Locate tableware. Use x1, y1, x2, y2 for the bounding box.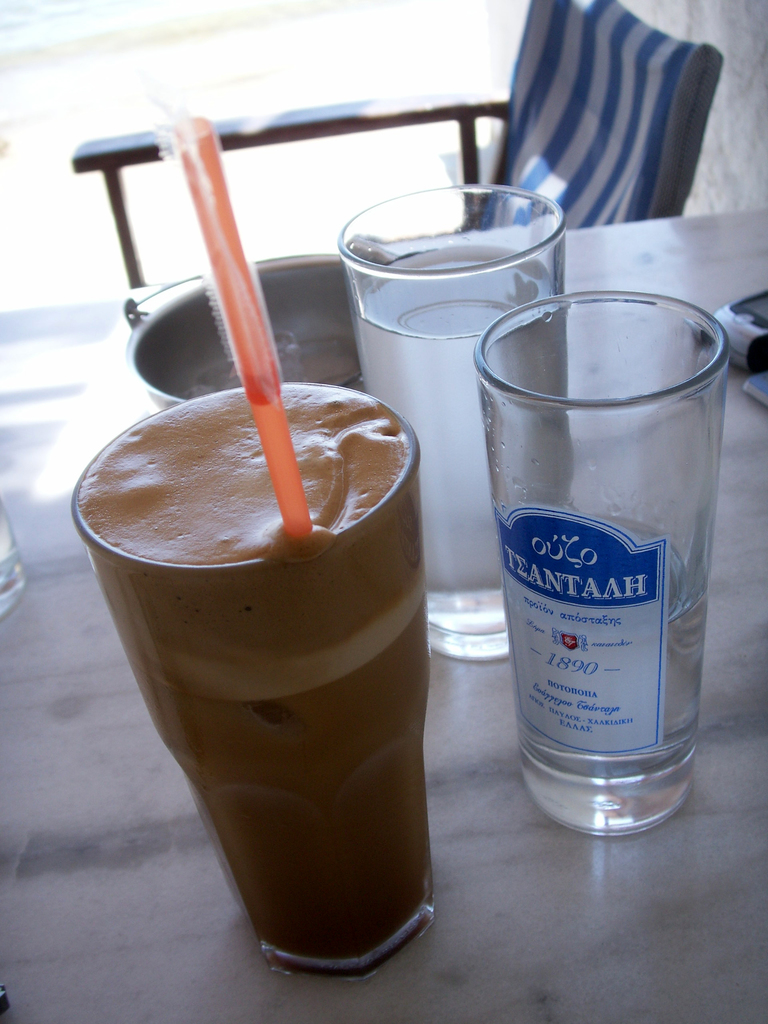
120, 234, 395, 409.
